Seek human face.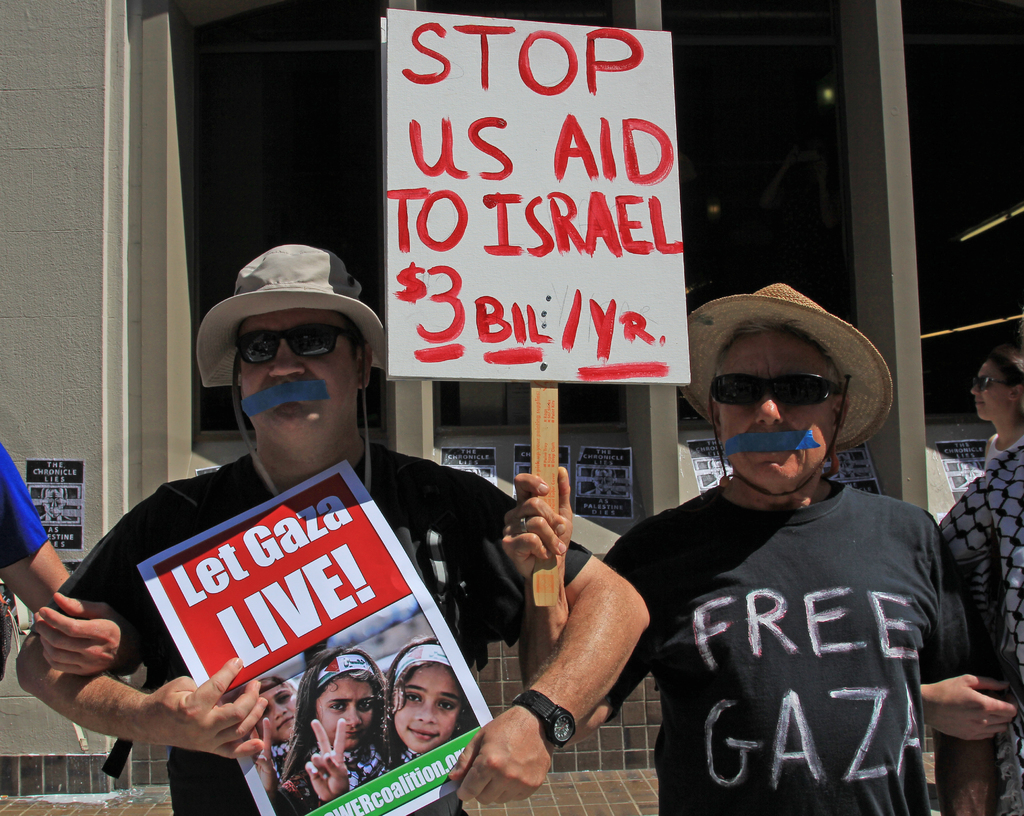
bbox=(313, 674, 374, 747).
